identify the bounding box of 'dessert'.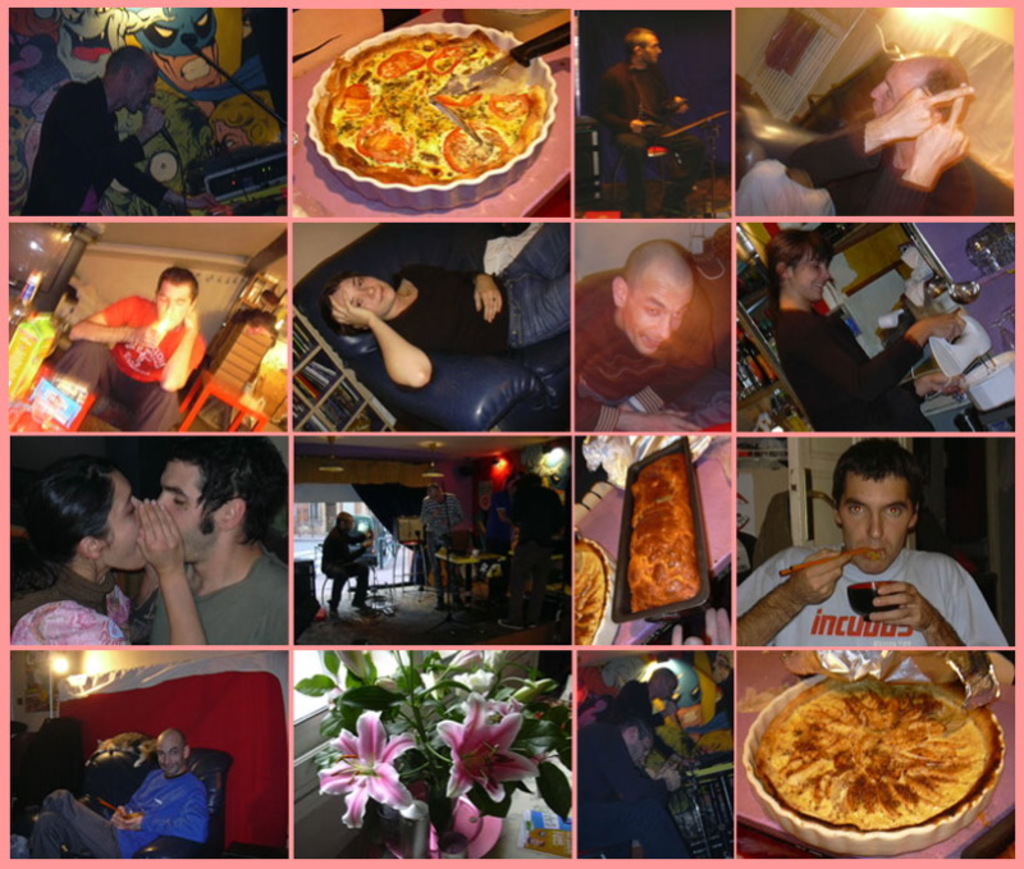
pyautogui.locateOnScreen(628, 450, 682, 603).
